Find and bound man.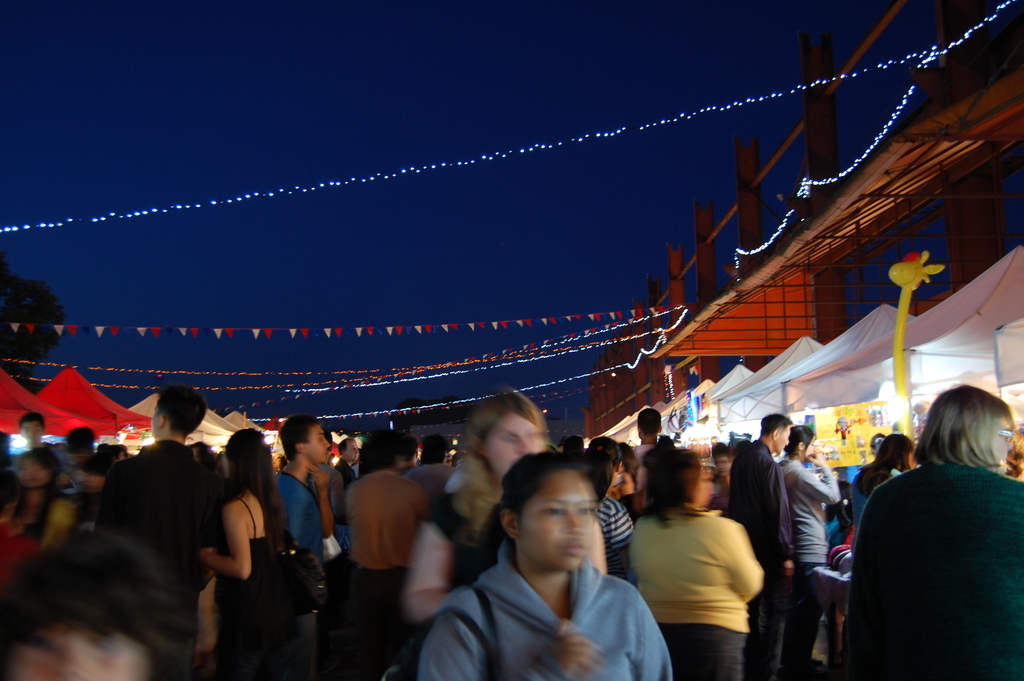
Bound: box(412, 431, 456, 505).
